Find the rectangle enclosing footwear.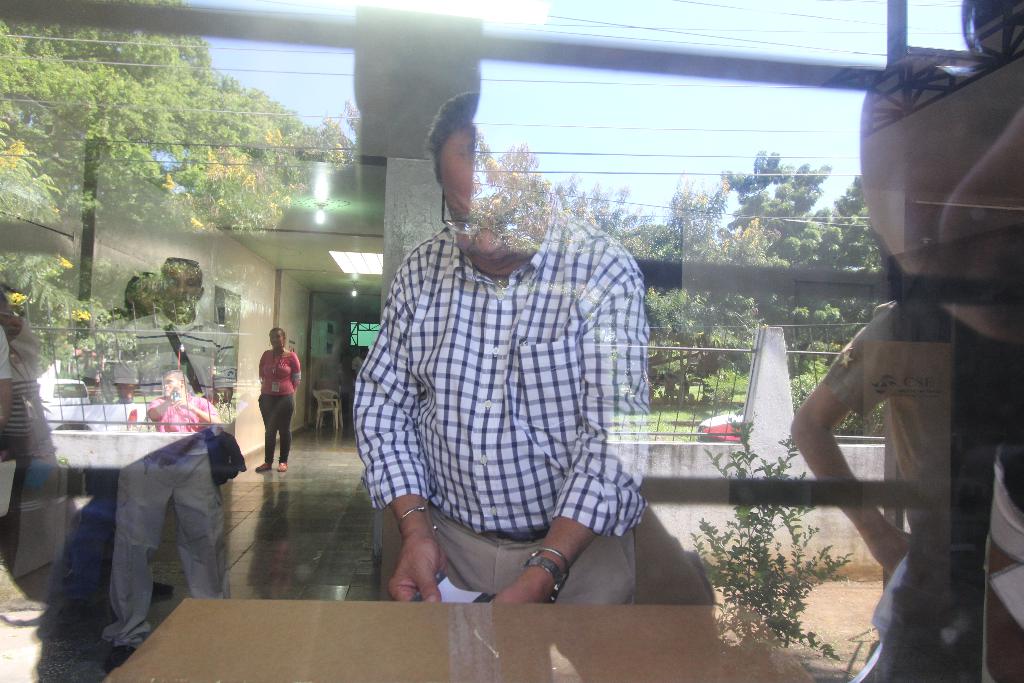
(278, 462, 289, 468).
